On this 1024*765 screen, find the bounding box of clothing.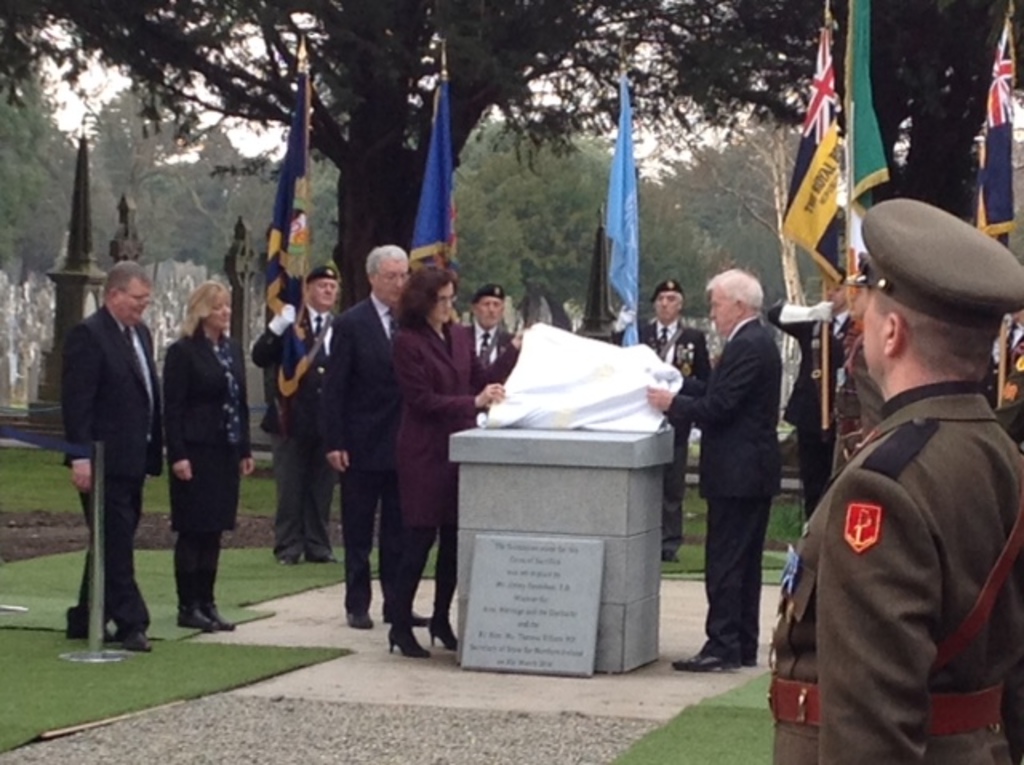
Bounding box: bbox=(637, 318, 706, 552).
